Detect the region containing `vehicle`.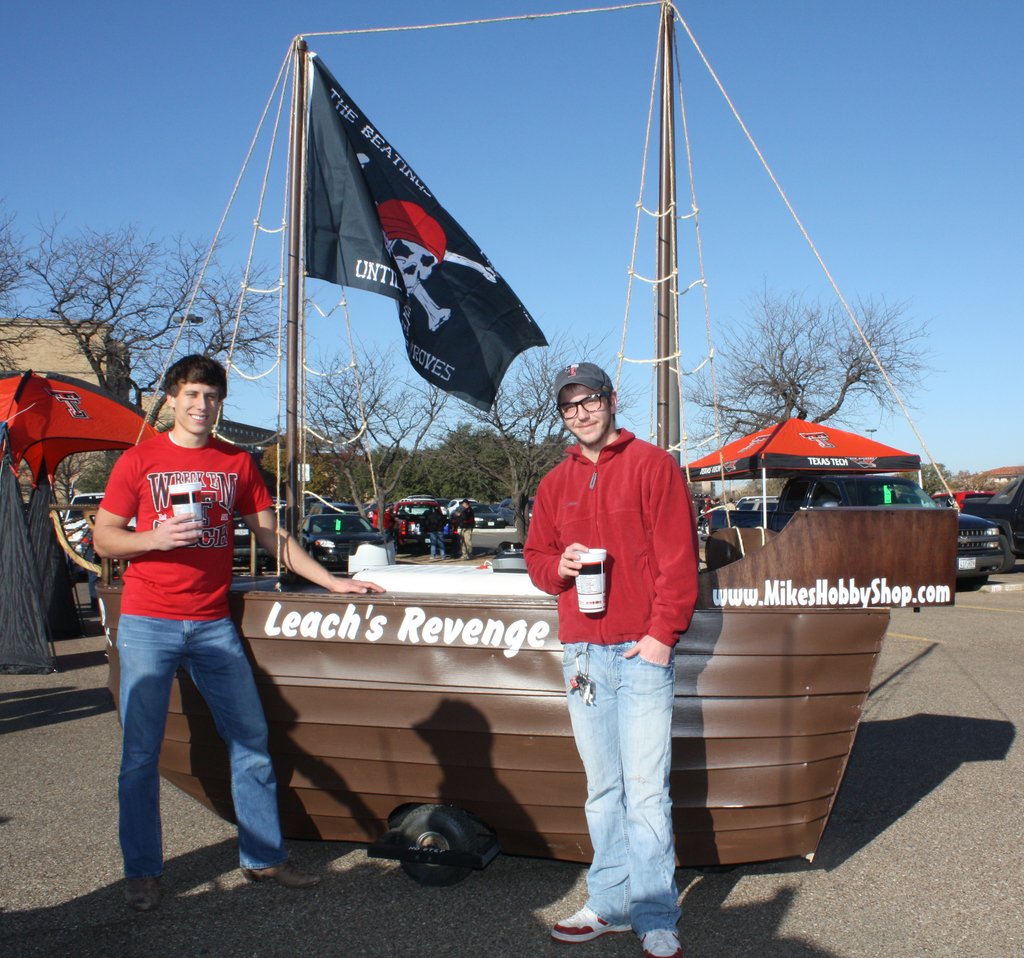
box=[294, 512, 389, 574].
